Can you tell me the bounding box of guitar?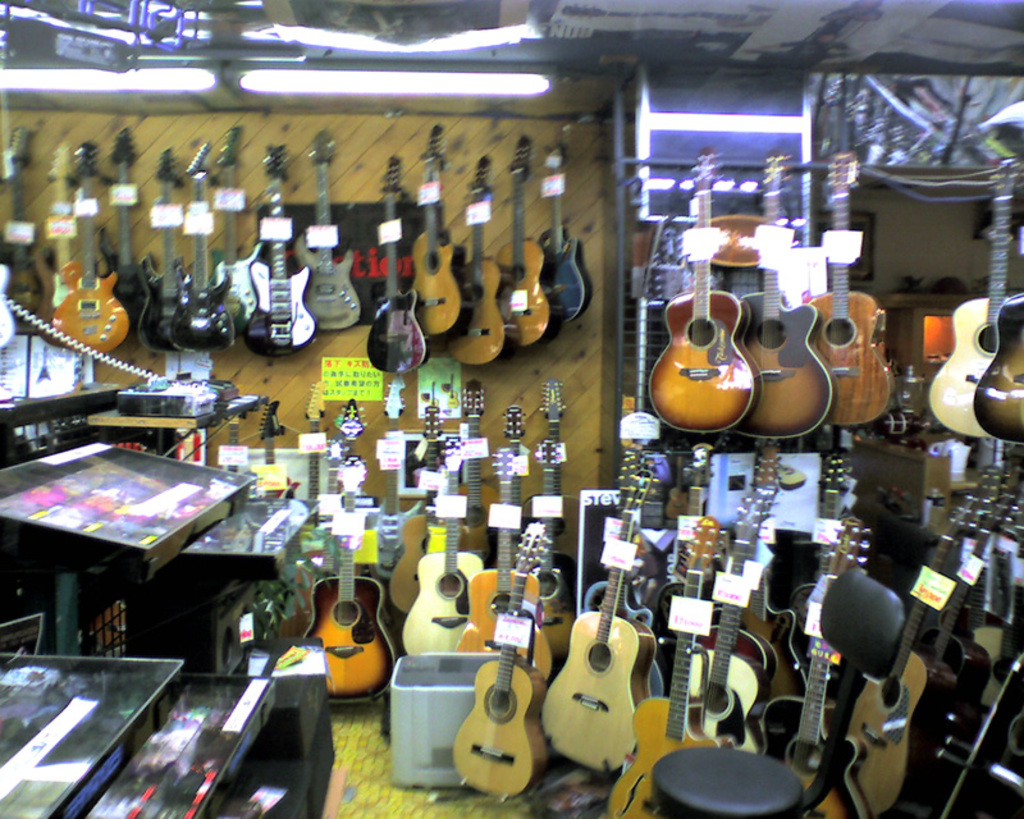
(x1=252, y1=390, x2=310, y2=645).
